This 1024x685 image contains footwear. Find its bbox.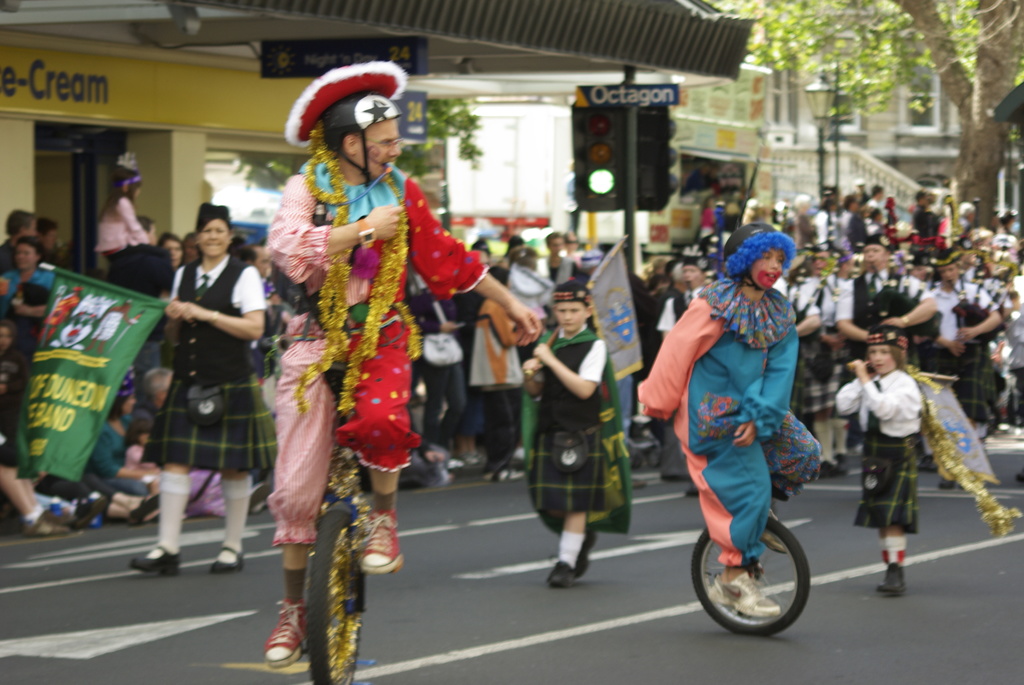
left=27, top=515, right=54, bottom=528.
